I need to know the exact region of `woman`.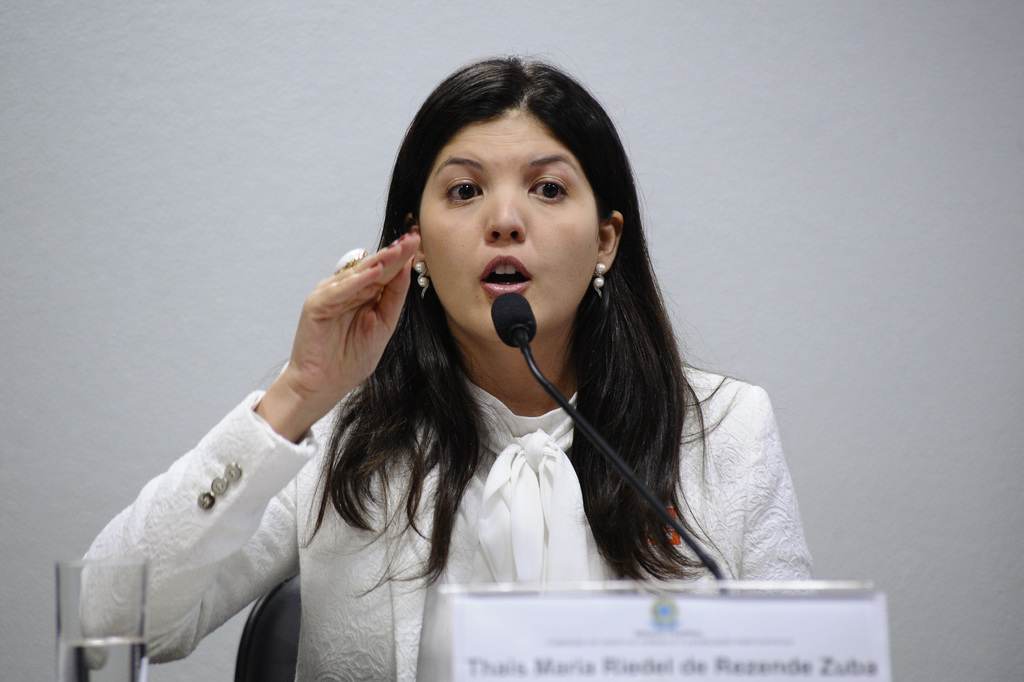
Region: detection(77, 54, 815, 681).
